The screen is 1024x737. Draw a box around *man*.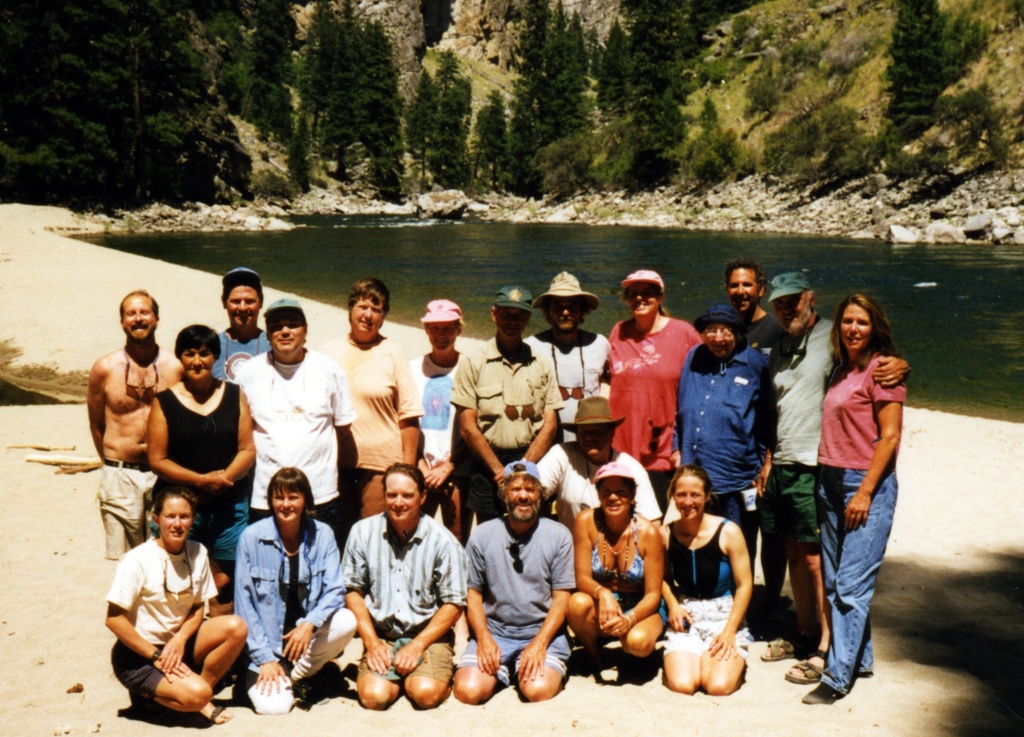
[left=531, top=274, right=615, bottom=444].
